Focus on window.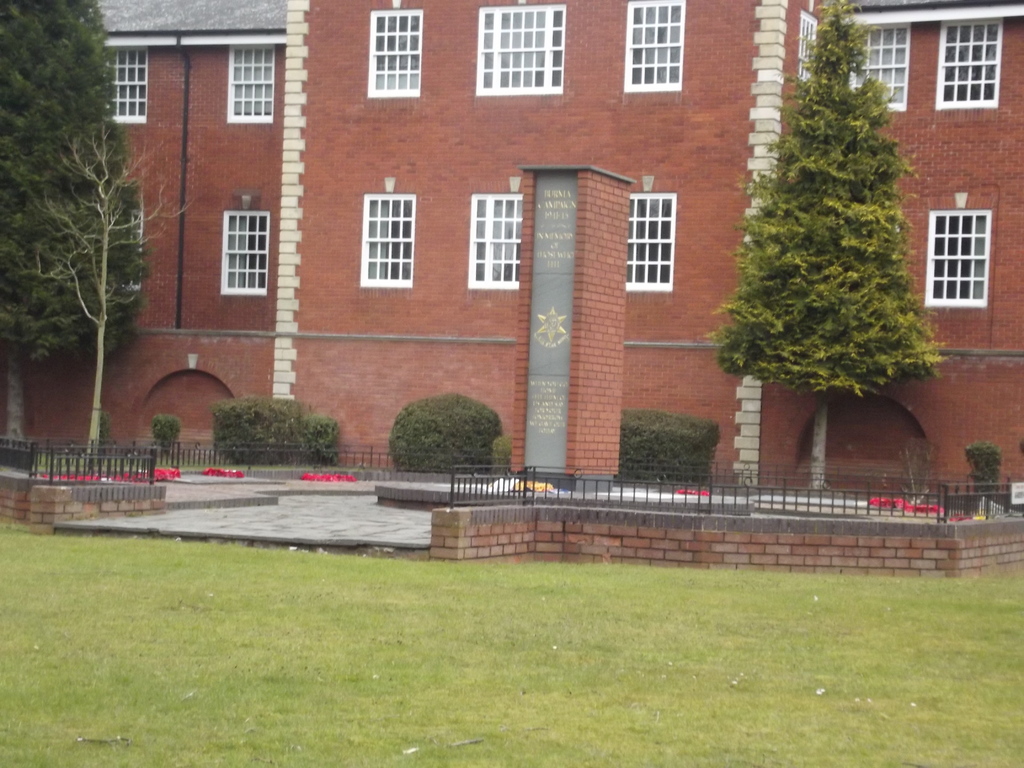
Focused at left=227, top=48, right=275, bottom=126.
